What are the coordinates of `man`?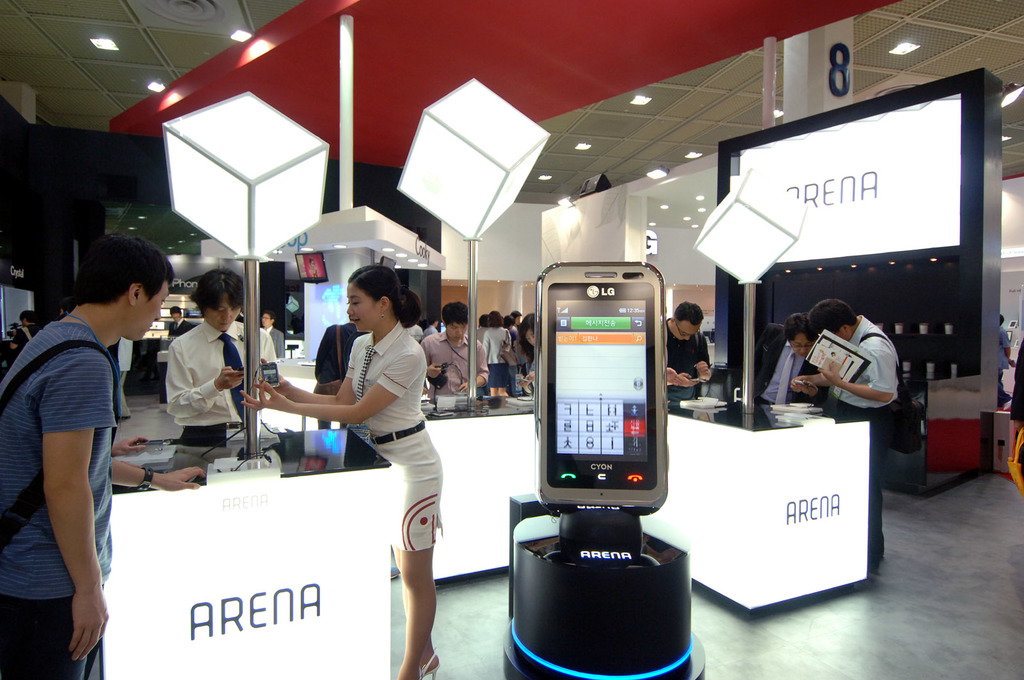
(166,301,199,337).
